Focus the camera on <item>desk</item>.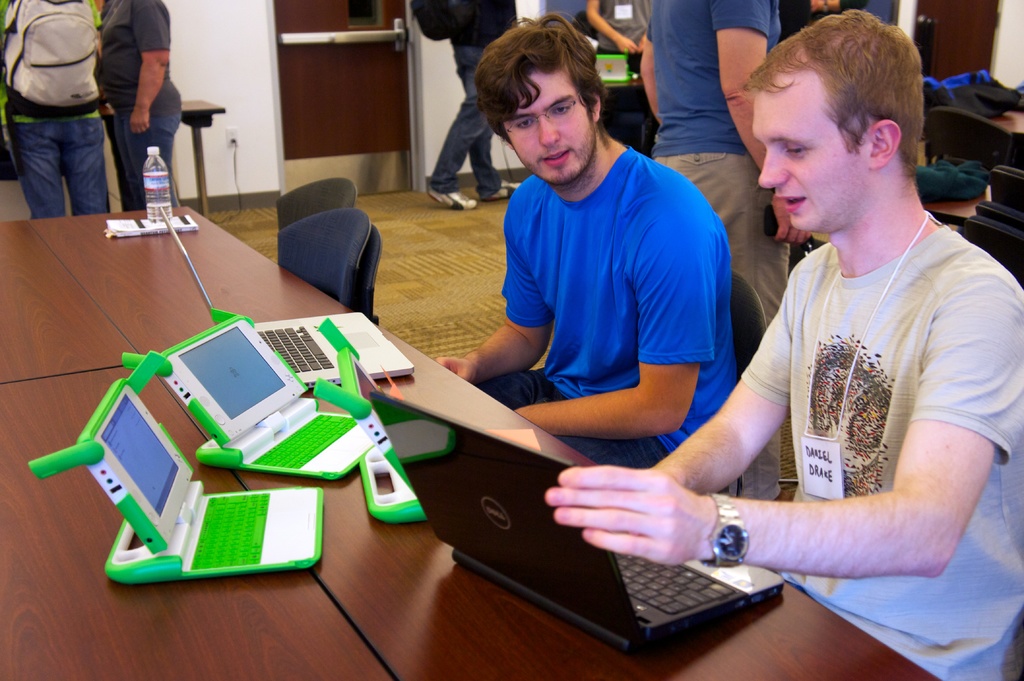
Focus region: {"x1": 0, "y1": 204, "x2": 943, "y2": 680}.
